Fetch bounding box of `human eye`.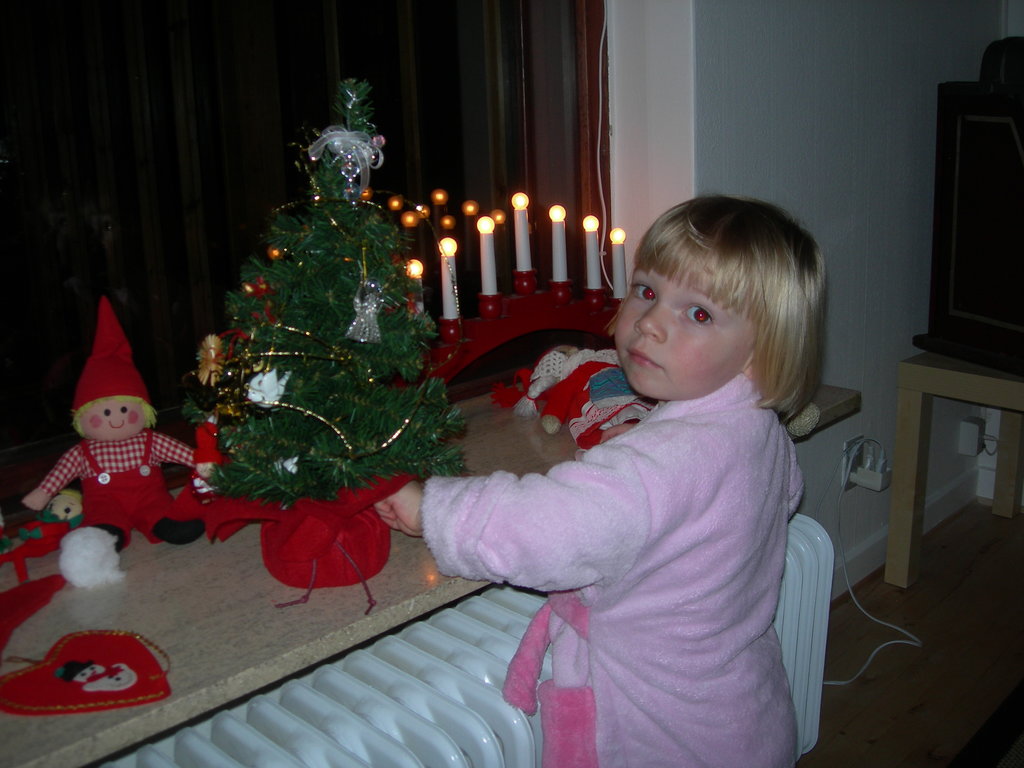
Bbox: left=685, top=302, right=717, bottom=323.
